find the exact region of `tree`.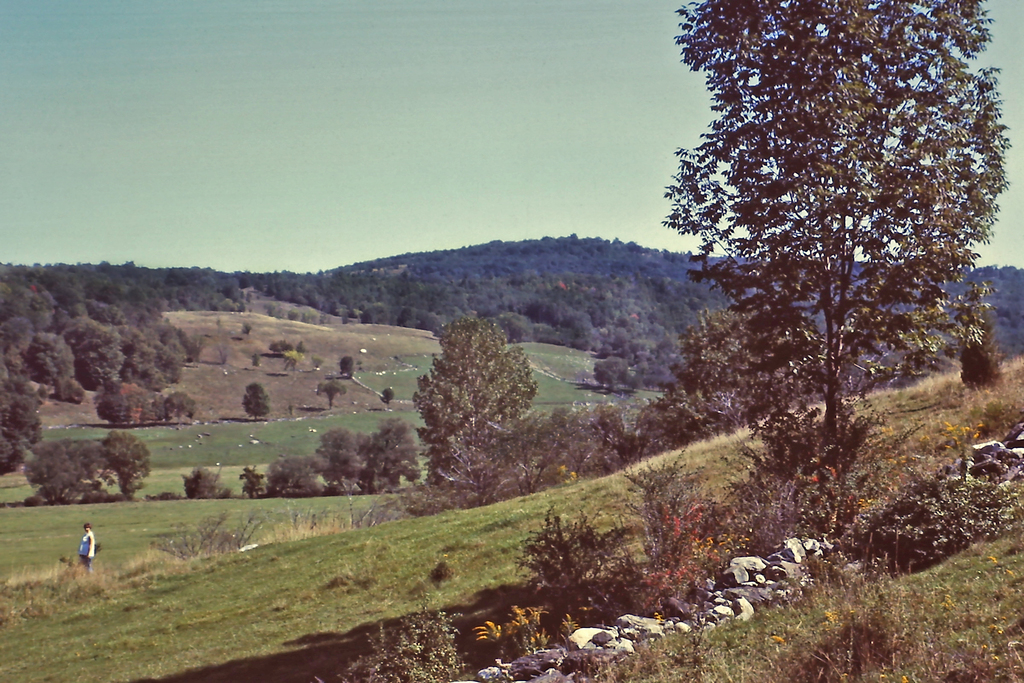
Exact region: BBox(380, 386, 396, 411).
